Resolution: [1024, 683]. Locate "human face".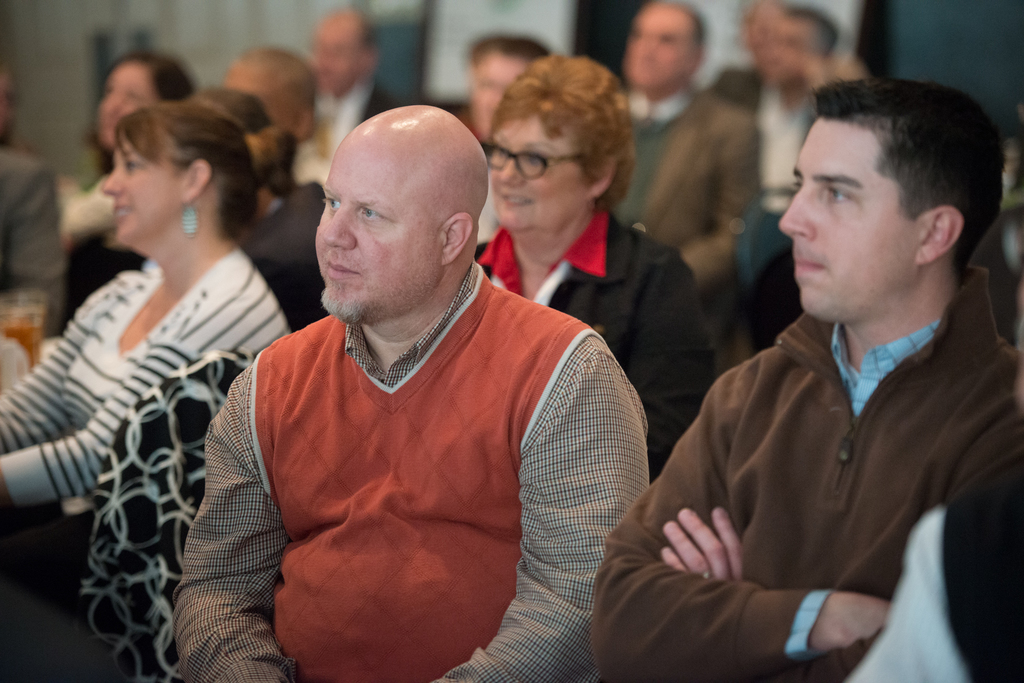
pyautogui.locateOnScreen(96, 66, 151, 141).
